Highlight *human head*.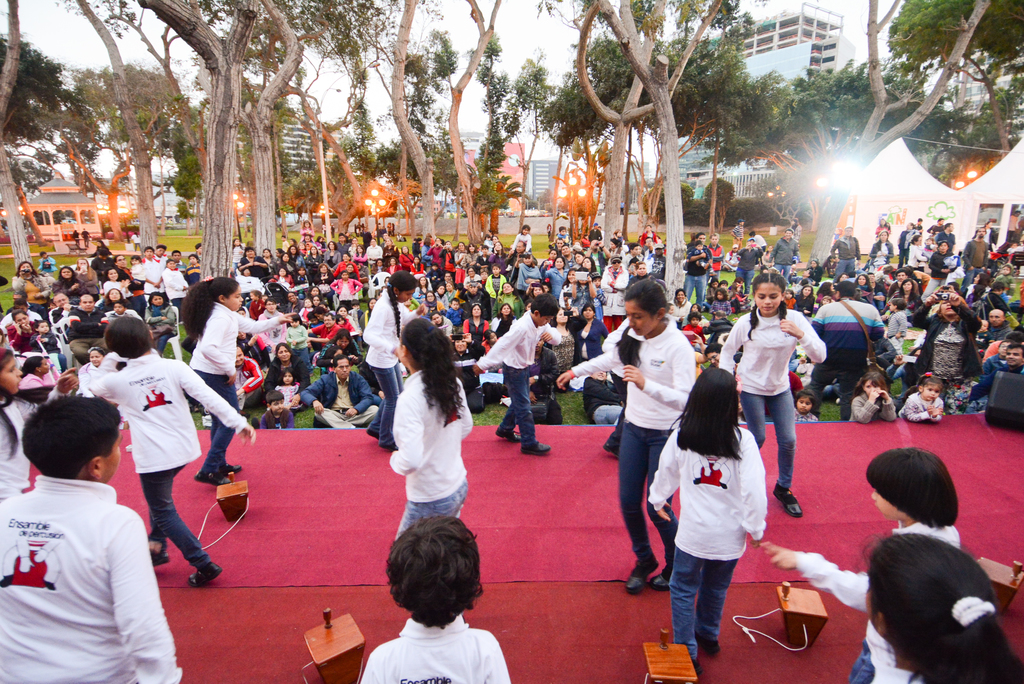
Highlighted region: Rect(383, 271, 417, 303).
